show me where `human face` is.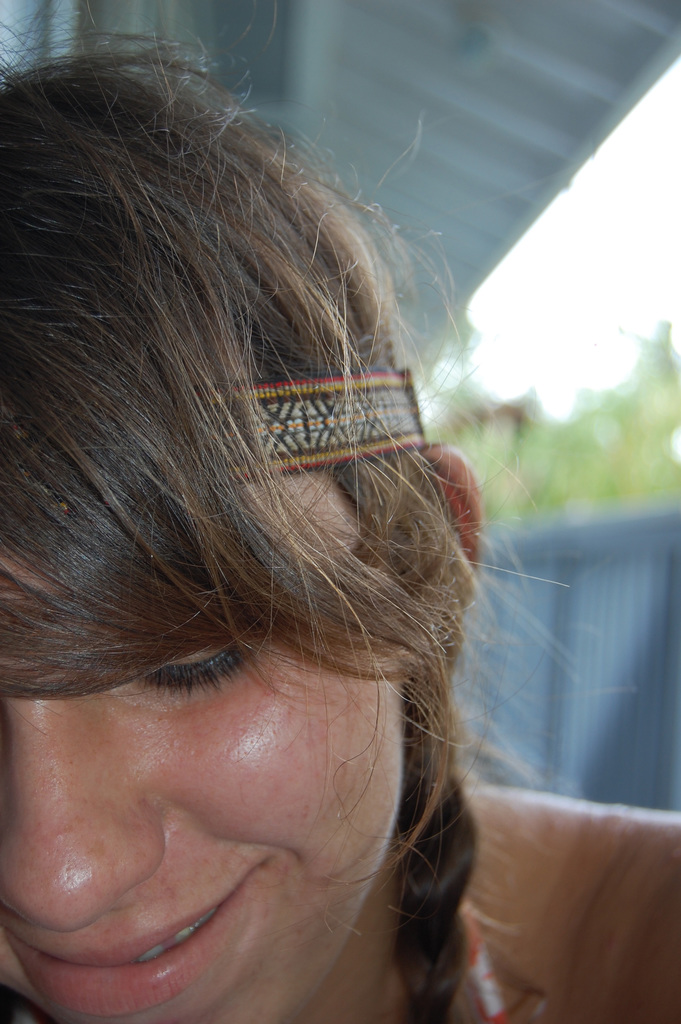
`human face` is at {"left": 0, "top": 431, "right": 403, "bottom": 1023}.
